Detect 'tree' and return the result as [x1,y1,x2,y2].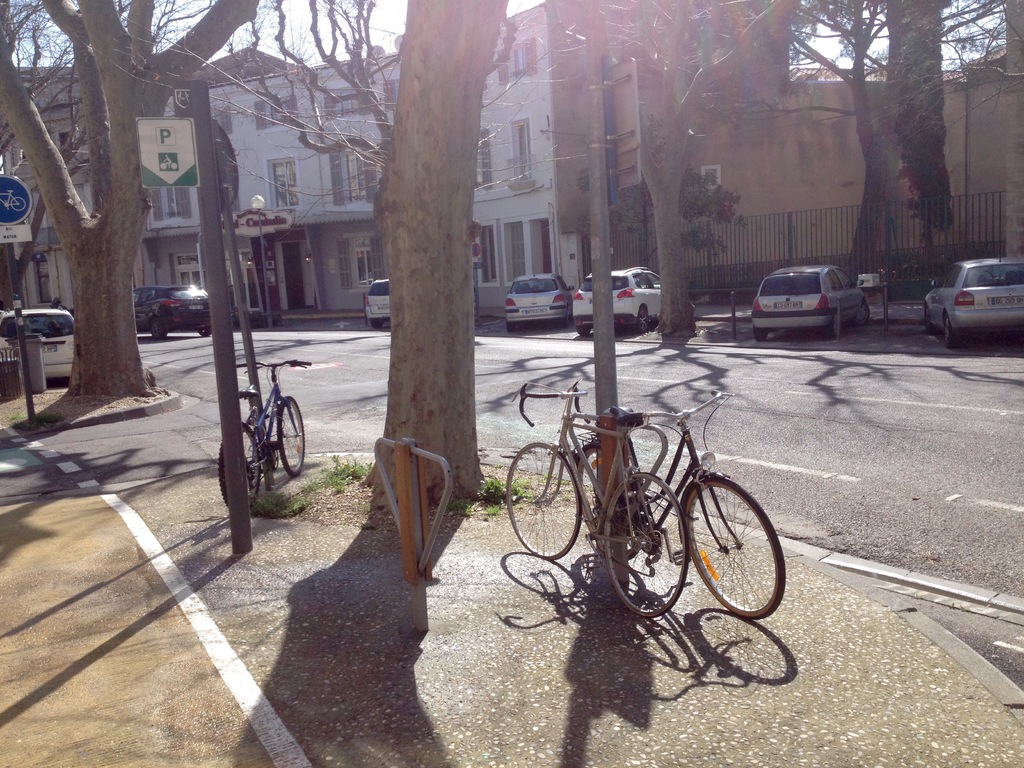
[129,0,518,529].
